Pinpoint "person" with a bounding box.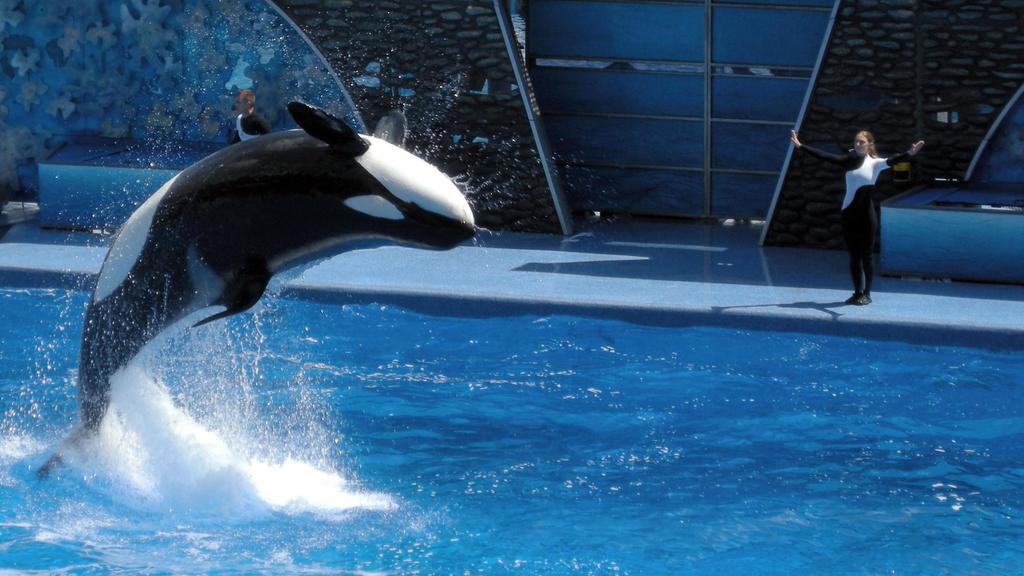
bbox(788, 128, 929, 309).
